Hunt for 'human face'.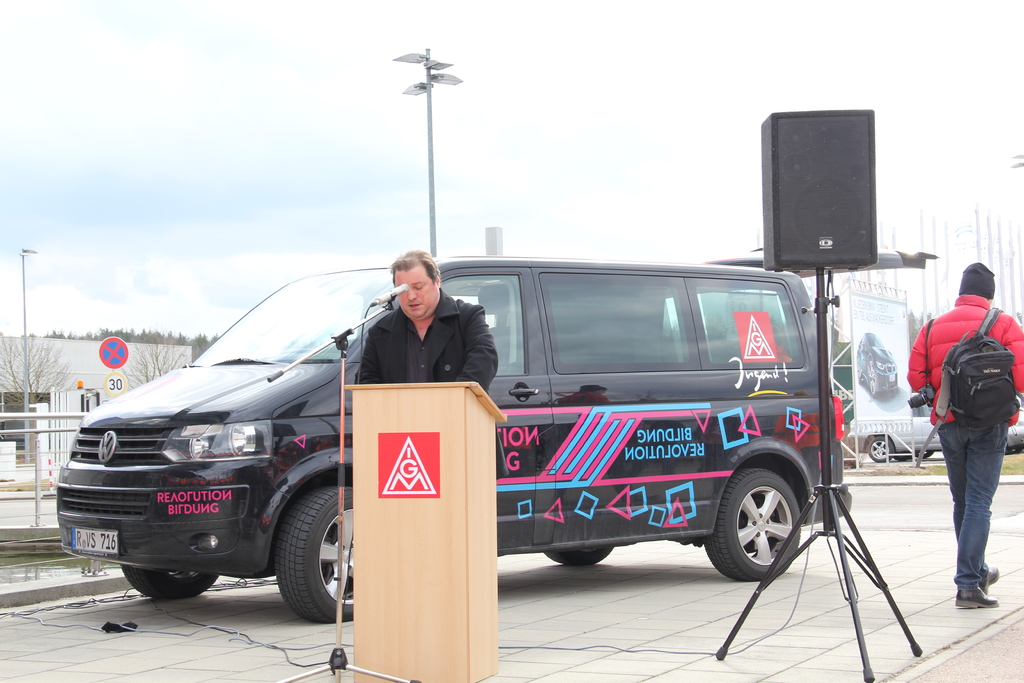
Hunted down at (395,268,436,318).
